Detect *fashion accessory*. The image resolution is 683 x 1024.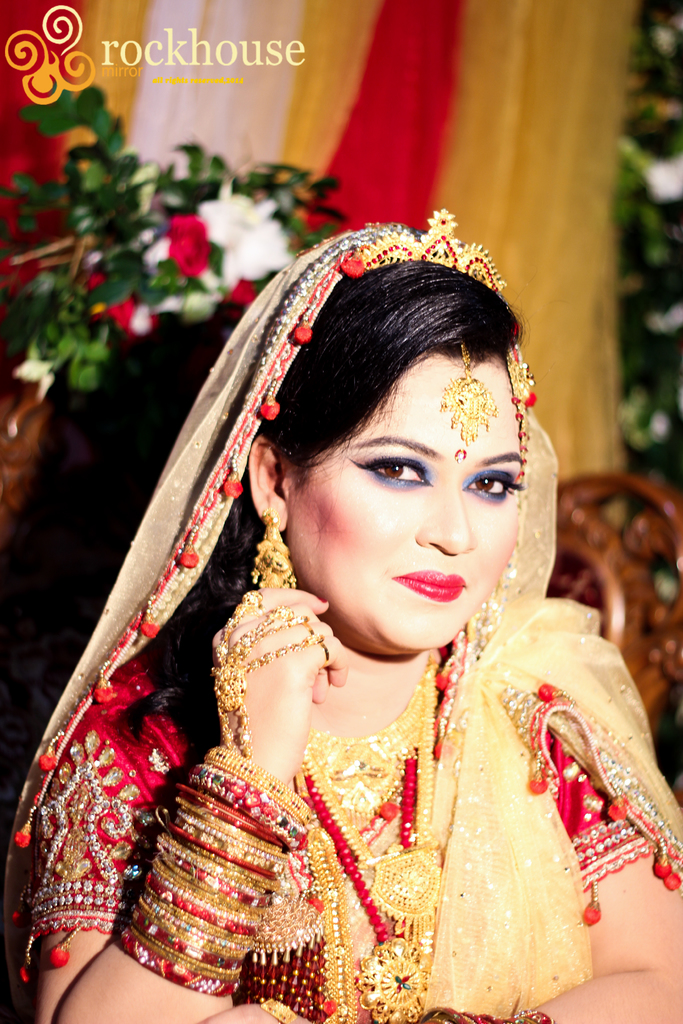
0 223 682 1020.
